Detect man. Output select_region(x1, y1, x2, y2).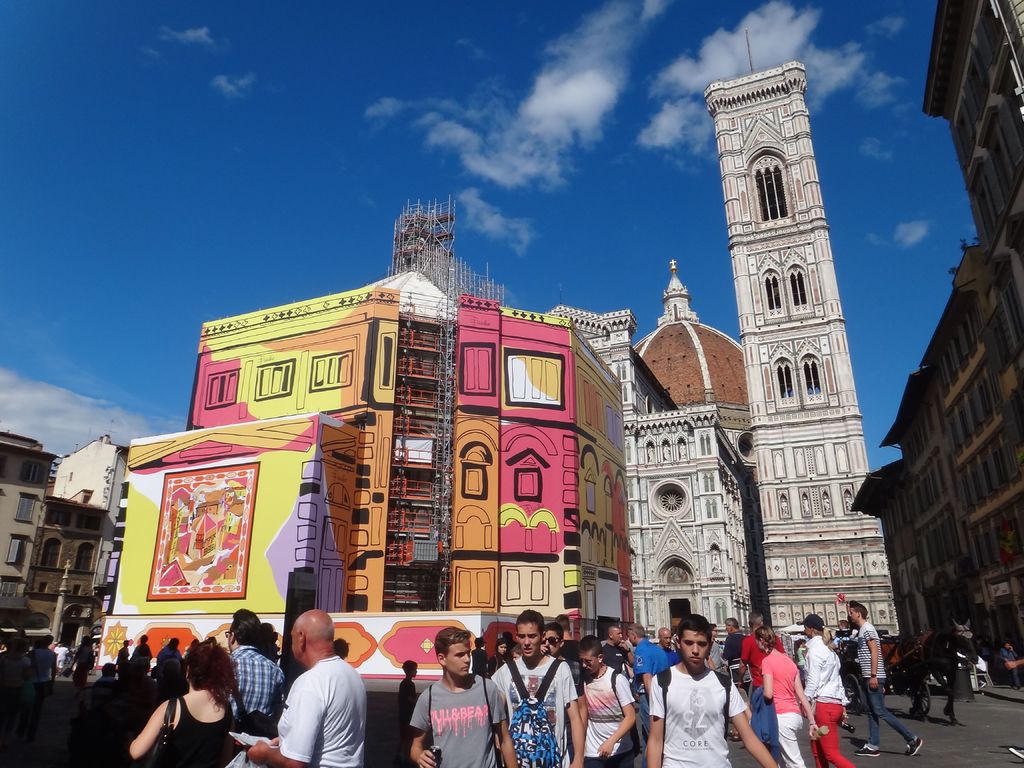
select_region(848, 601, 922, 757).
